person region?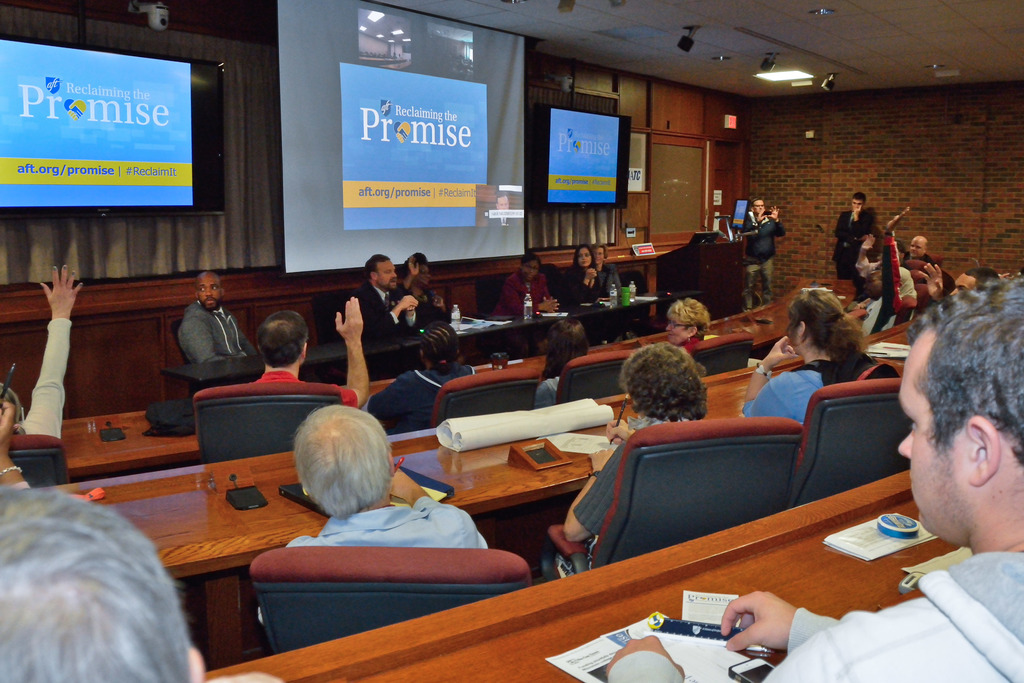
[401, 246, 460, 327]
